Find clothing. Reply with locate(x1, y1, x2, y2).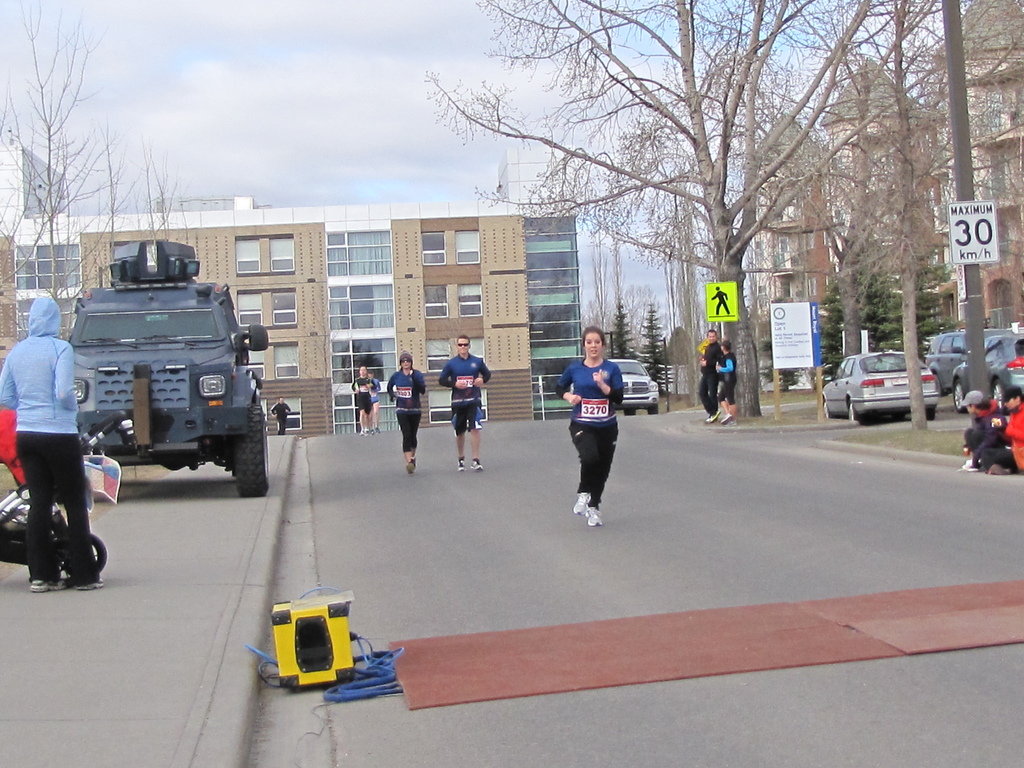
locate(964, 404, 1006, 461).
